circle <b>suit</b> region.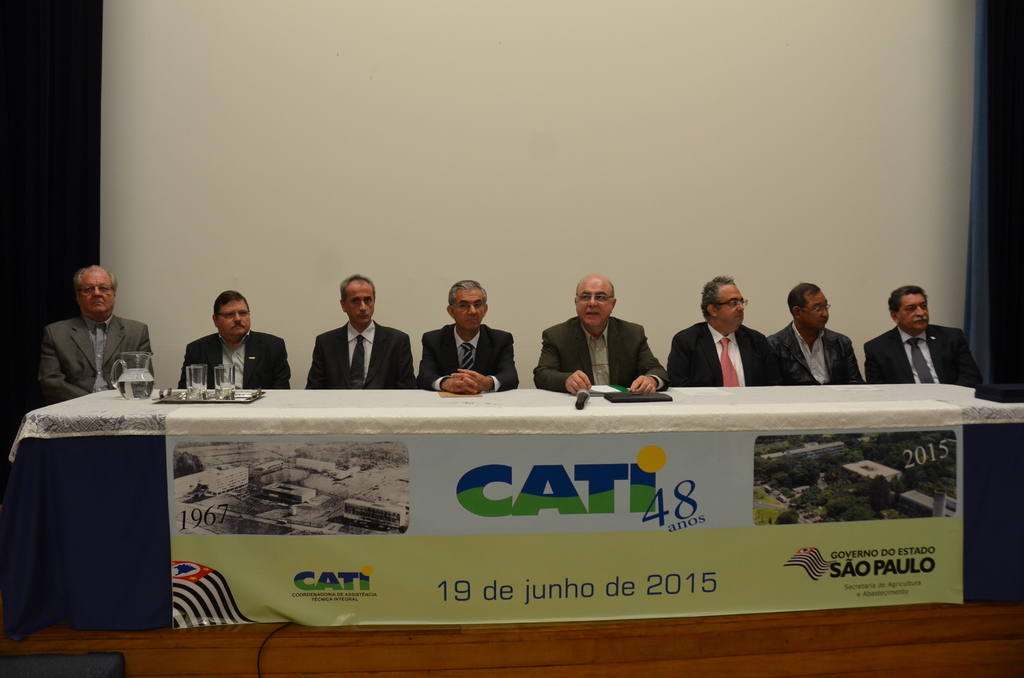
Region: (x1=305, y1=321, x2=420, y2=393).
